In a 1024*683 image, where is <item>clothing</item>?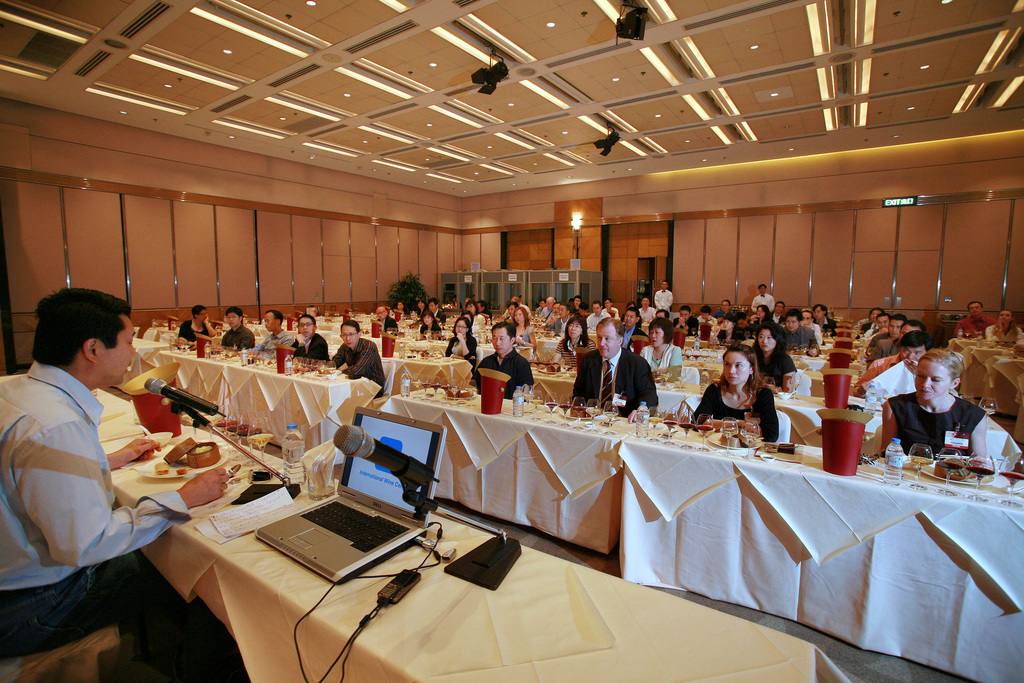
Rect(284, 332, 331, 364).
